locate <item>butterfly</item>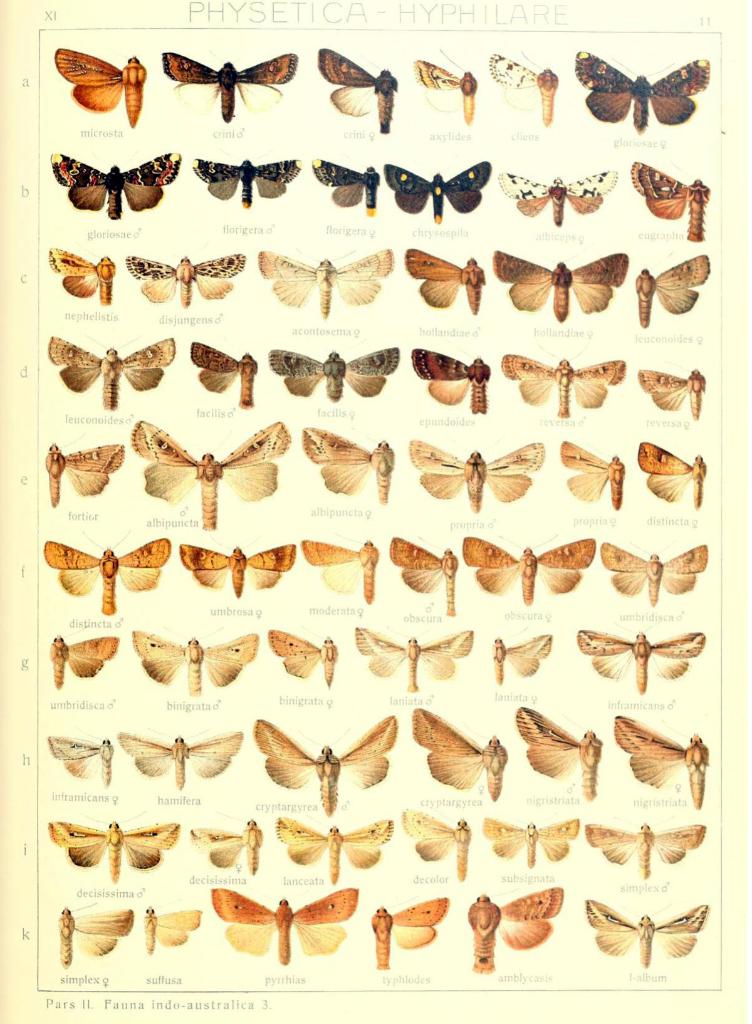
x1=270 y1=346 x2=401 y2=409
